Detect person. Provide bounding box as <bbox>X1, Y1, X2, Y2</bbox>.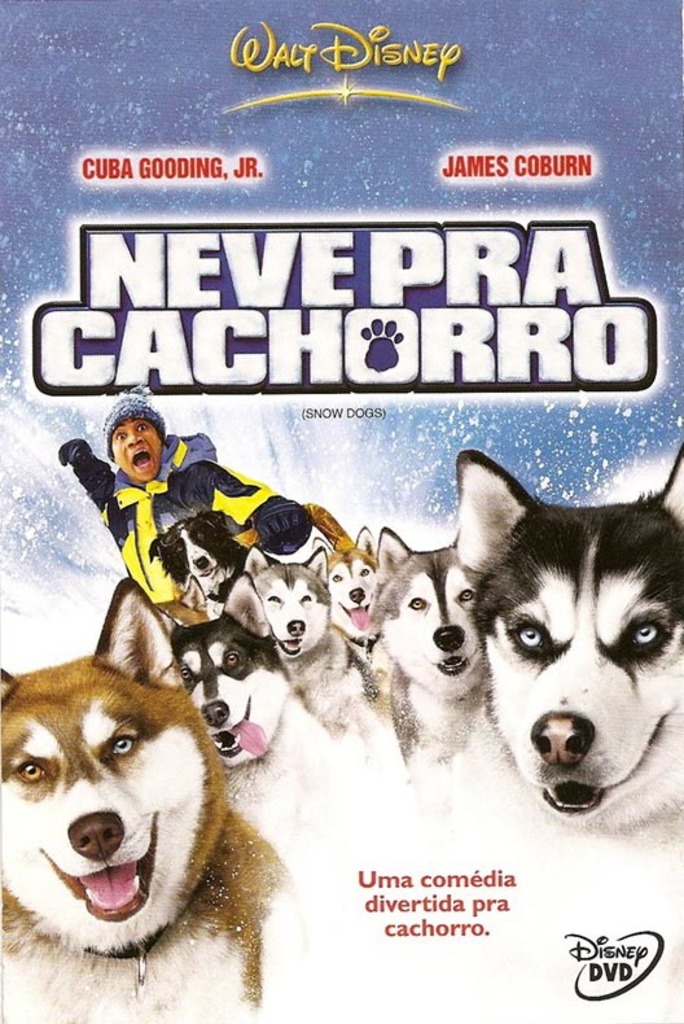
<bbox>70, 391, 254, 660</bbox>.
